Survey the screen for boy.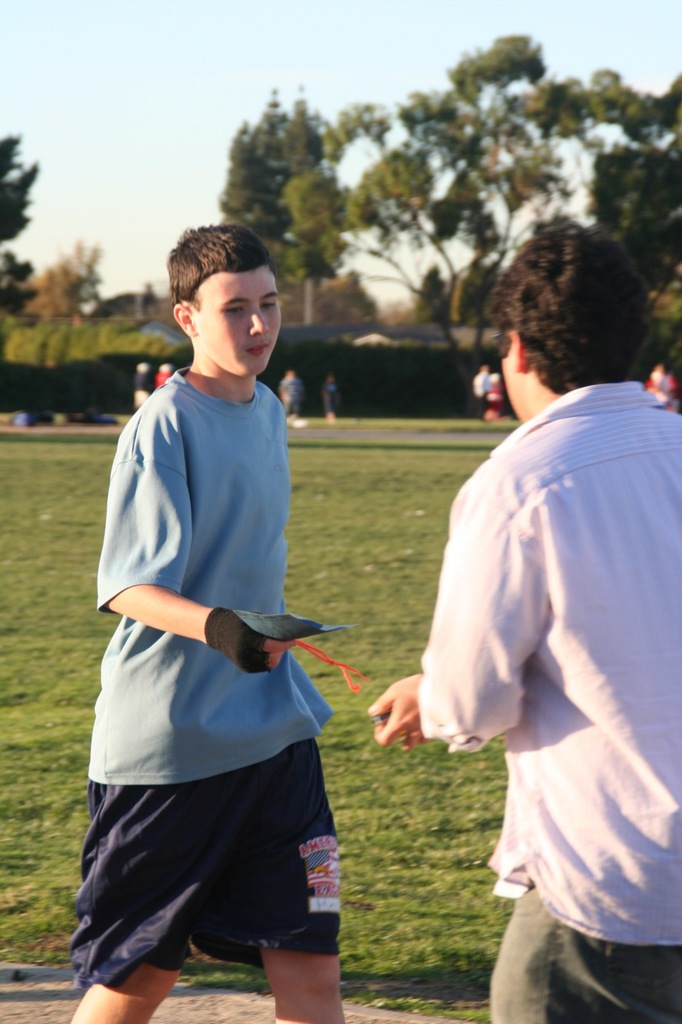
Survey found: (58,164,372,1023).
